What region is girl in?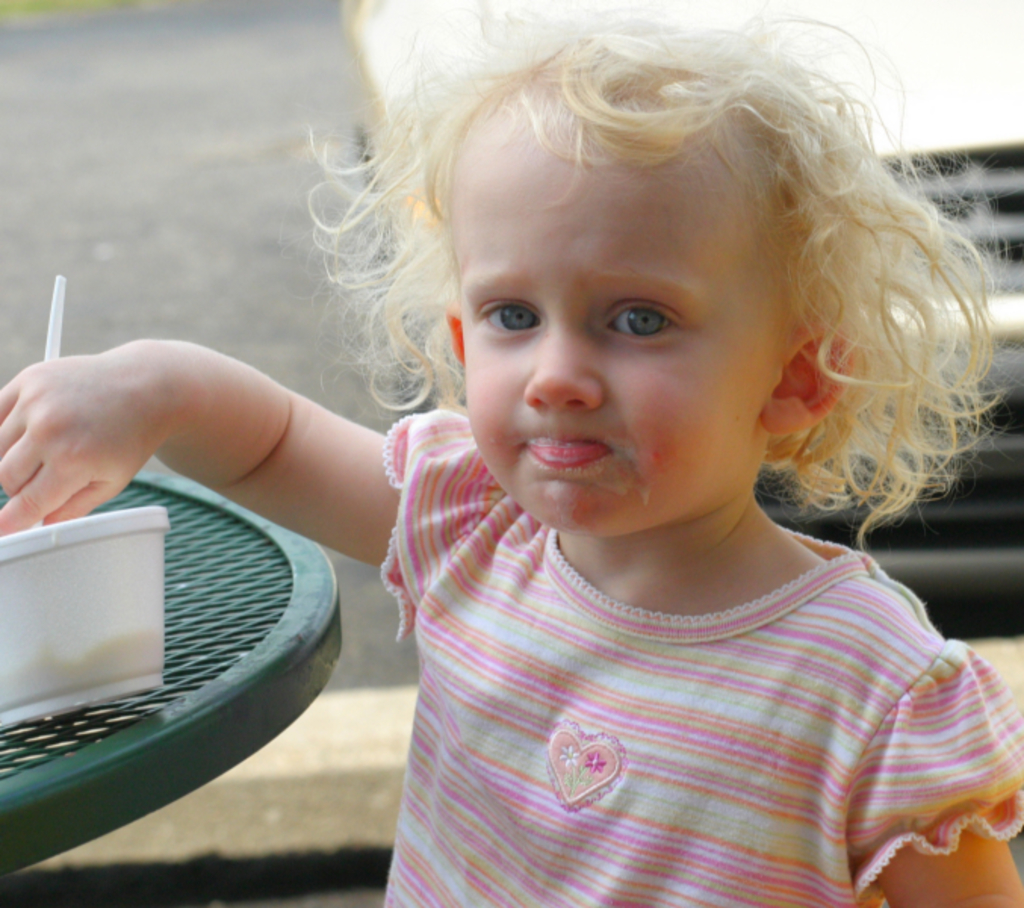
{"x1": 0, "y1": 0, "x2": 1022, "y2": 906}.
